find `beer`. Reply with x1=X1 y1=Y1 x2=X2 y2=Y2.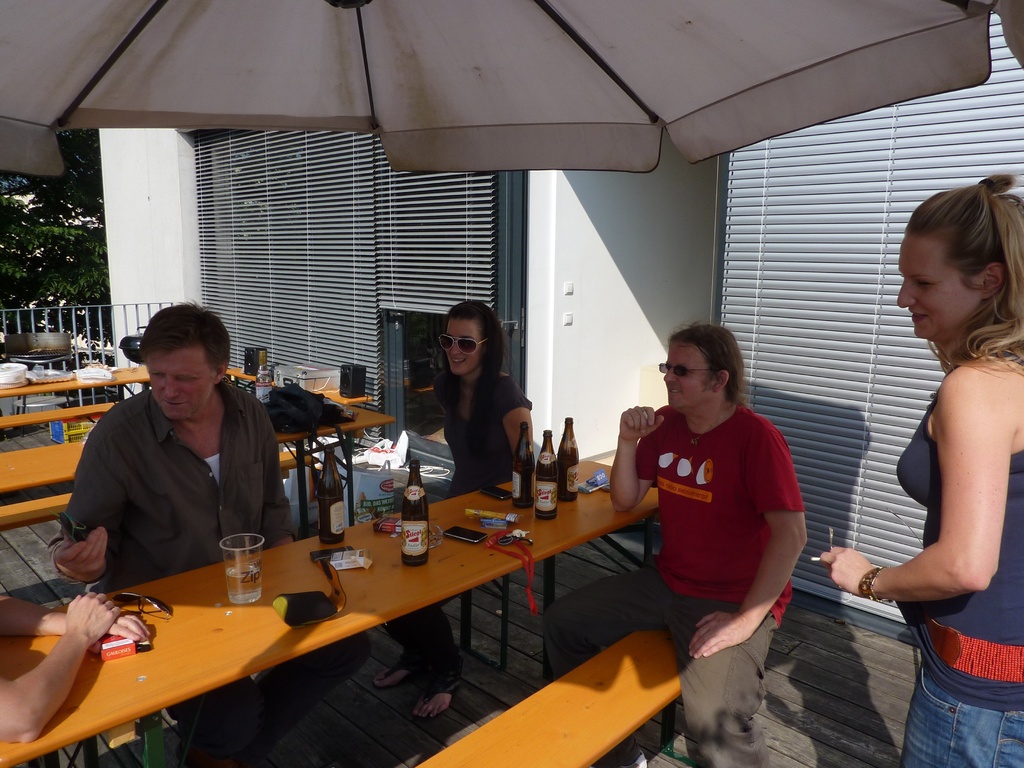
x1=536 y1=433 x2=560 y2=533.
